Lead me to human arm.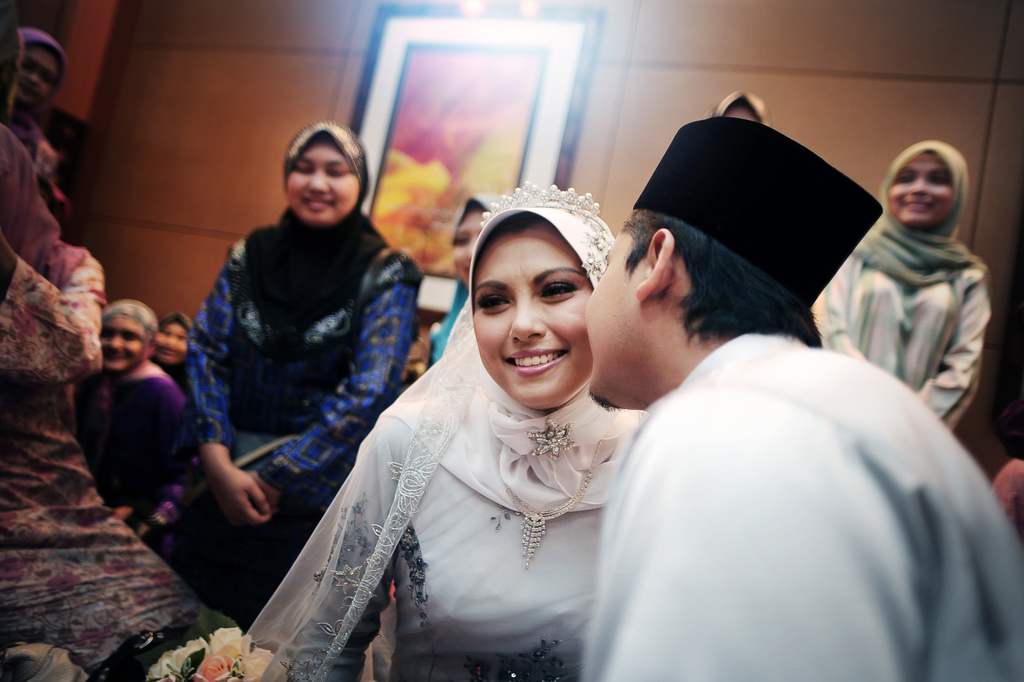
Lead to pyautogui.locateOnScreen(279, 412, 409, 681).
